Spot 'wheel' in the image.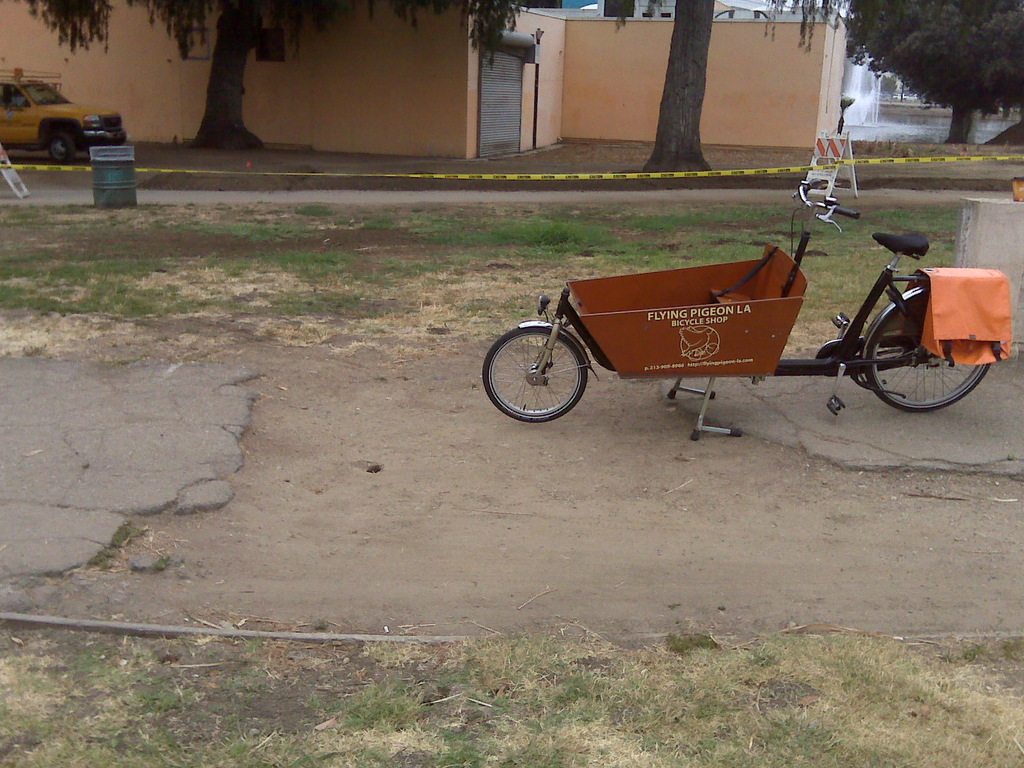
'wheel' found at 867 296 989 413.
